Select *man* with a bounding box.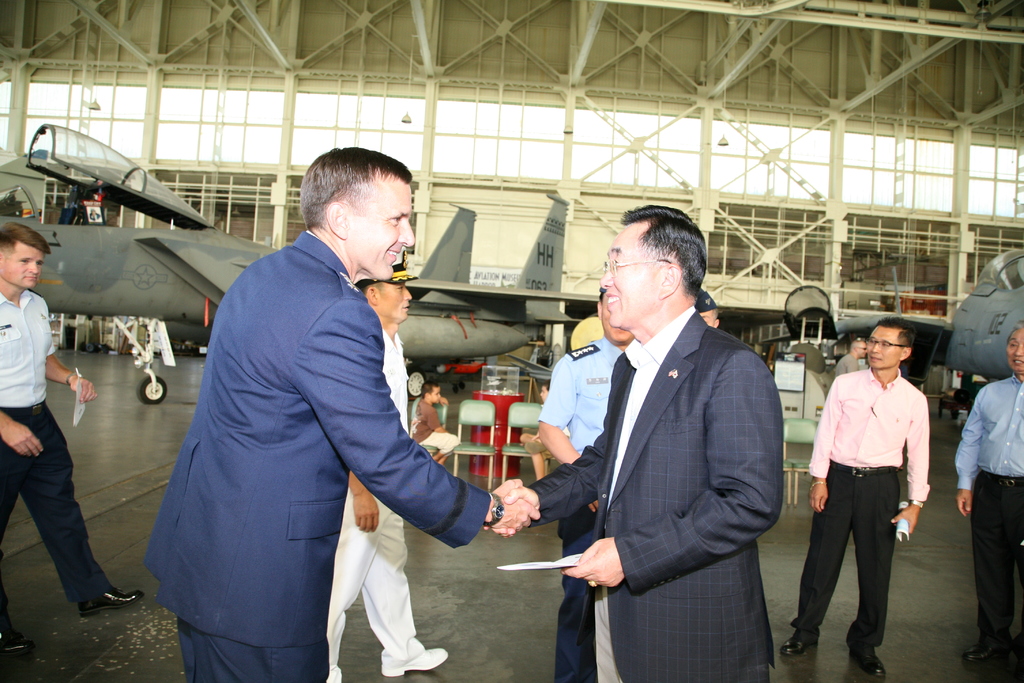
x1=142, y1=148, x2=548, y2=682.
